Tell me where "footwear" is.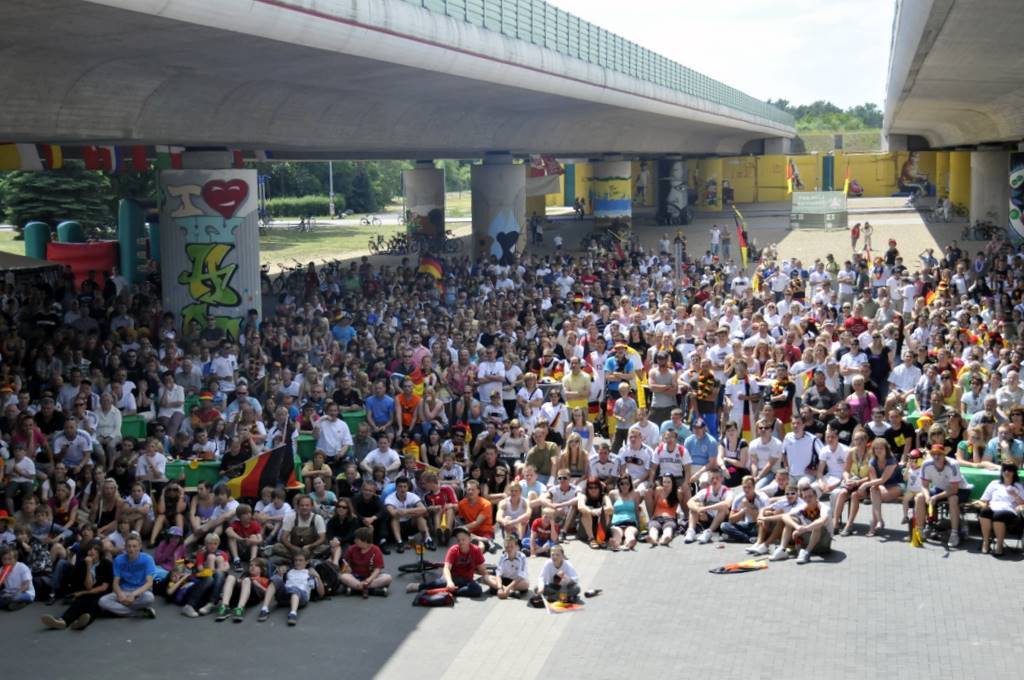
"footwear" is at <region>427, 536, 437, 549</region>.
